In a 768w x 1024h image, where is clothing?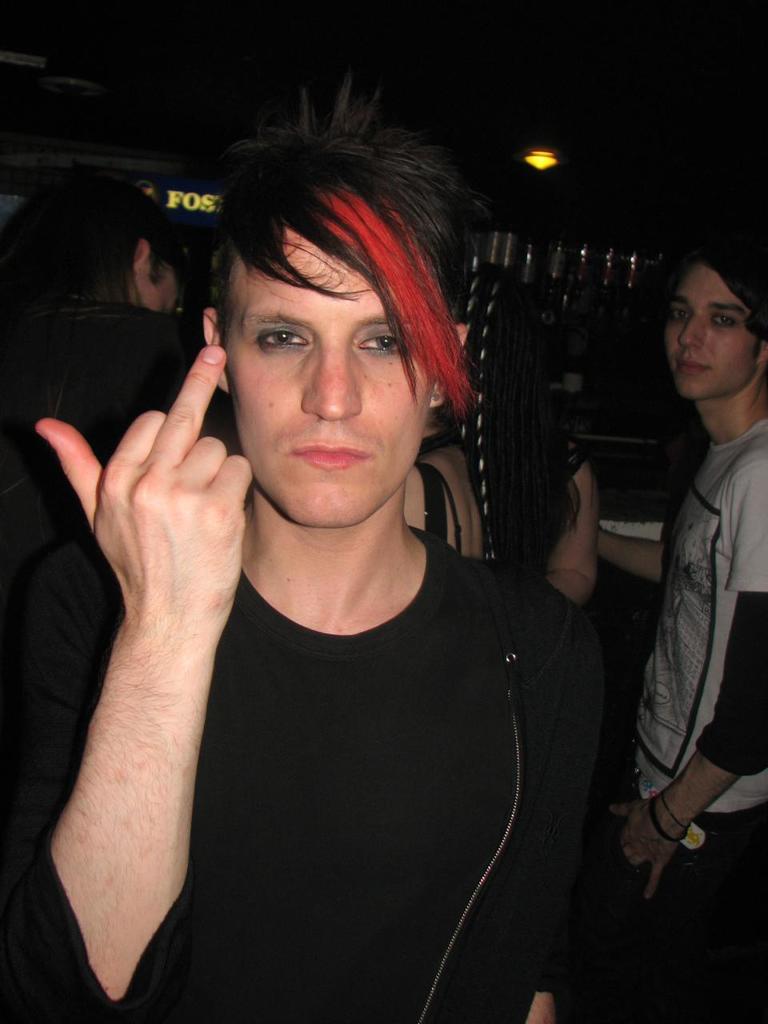
<bbox>608, 274, 761, 946</bbox>.
